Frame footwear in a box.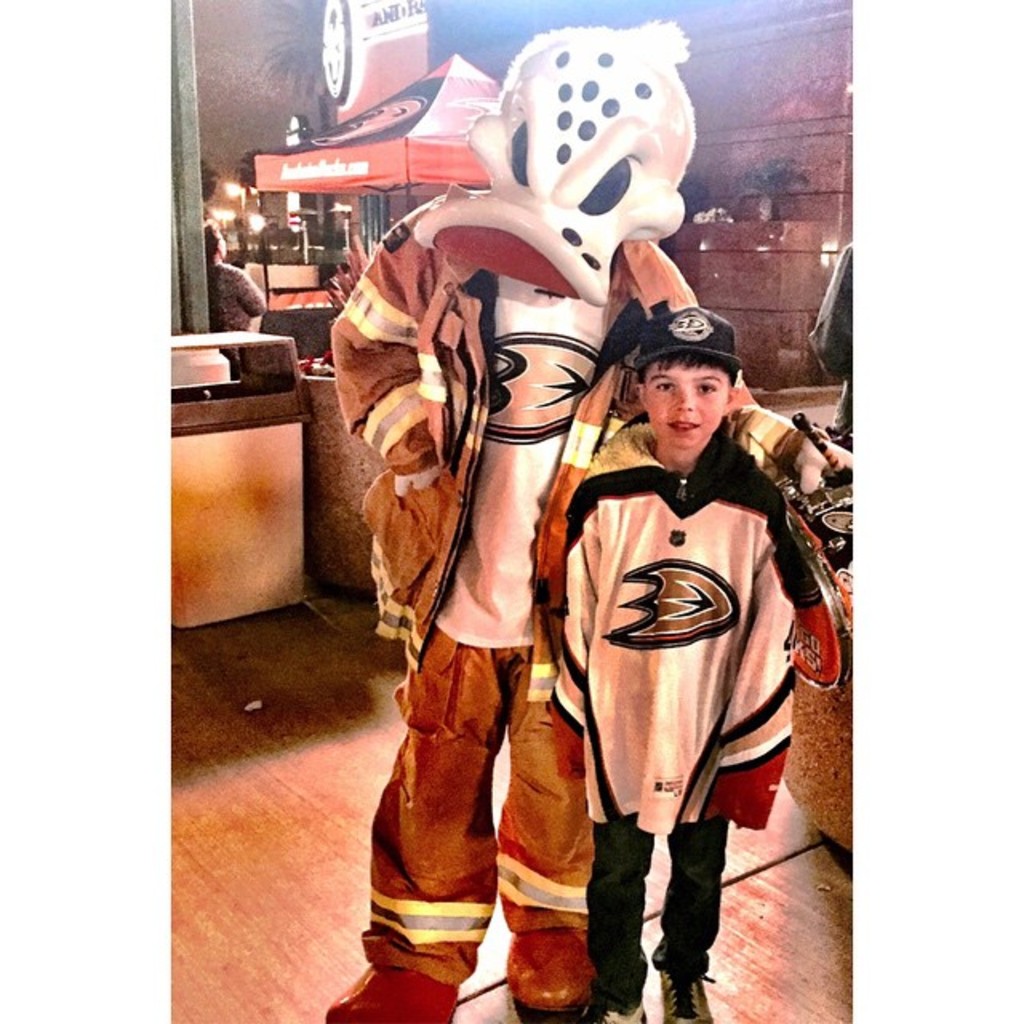
(left=501, top=925, right=597, bottom=1019).
